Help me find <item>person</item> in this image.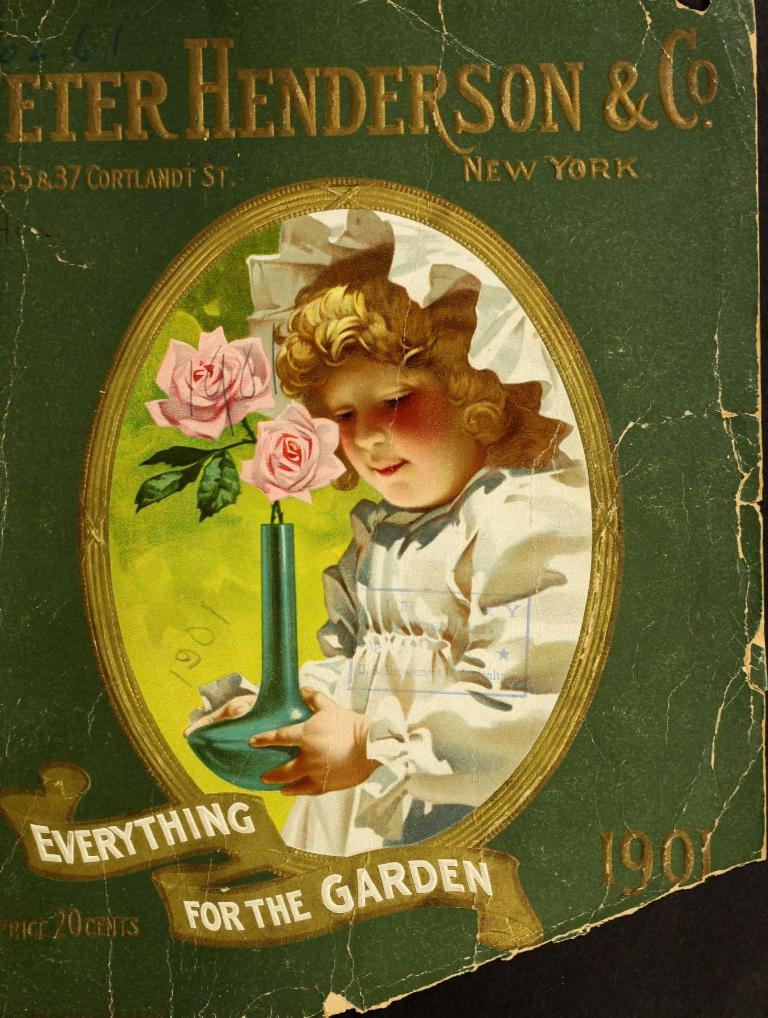
Found it: BBox(259, 260, 553, 887).
